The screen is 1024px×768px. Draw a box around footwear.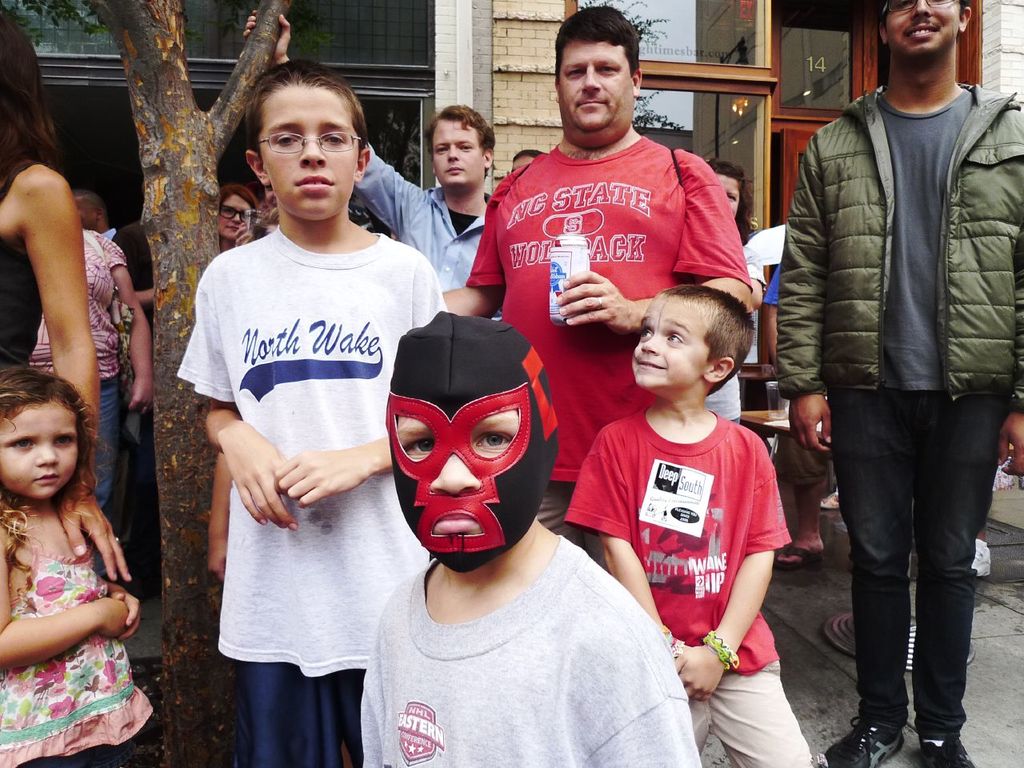
detection(910, 738, 974, 767).
